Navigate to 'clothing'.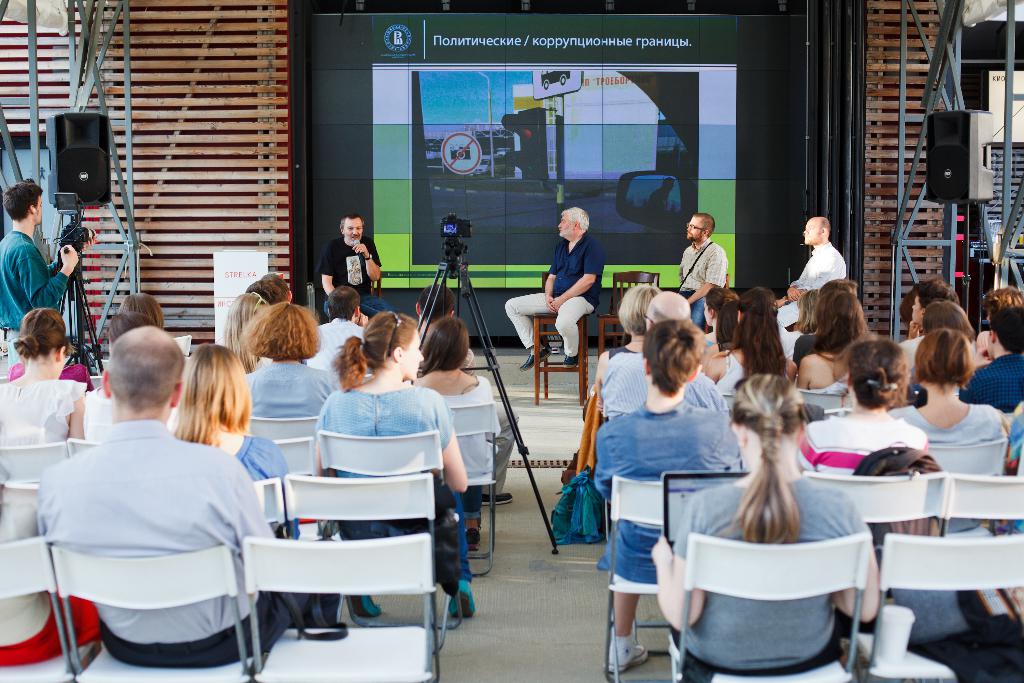
Navigation target: x1=598, y1=348, x2=723, y2=415.
